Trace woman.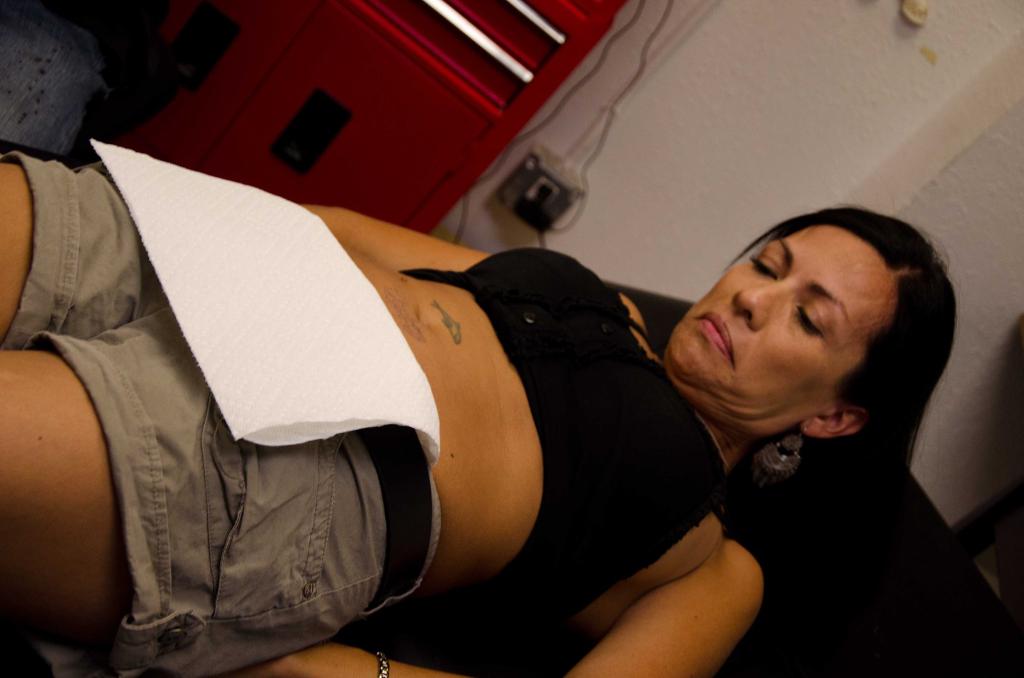
Traced to 0:164:963:677.
